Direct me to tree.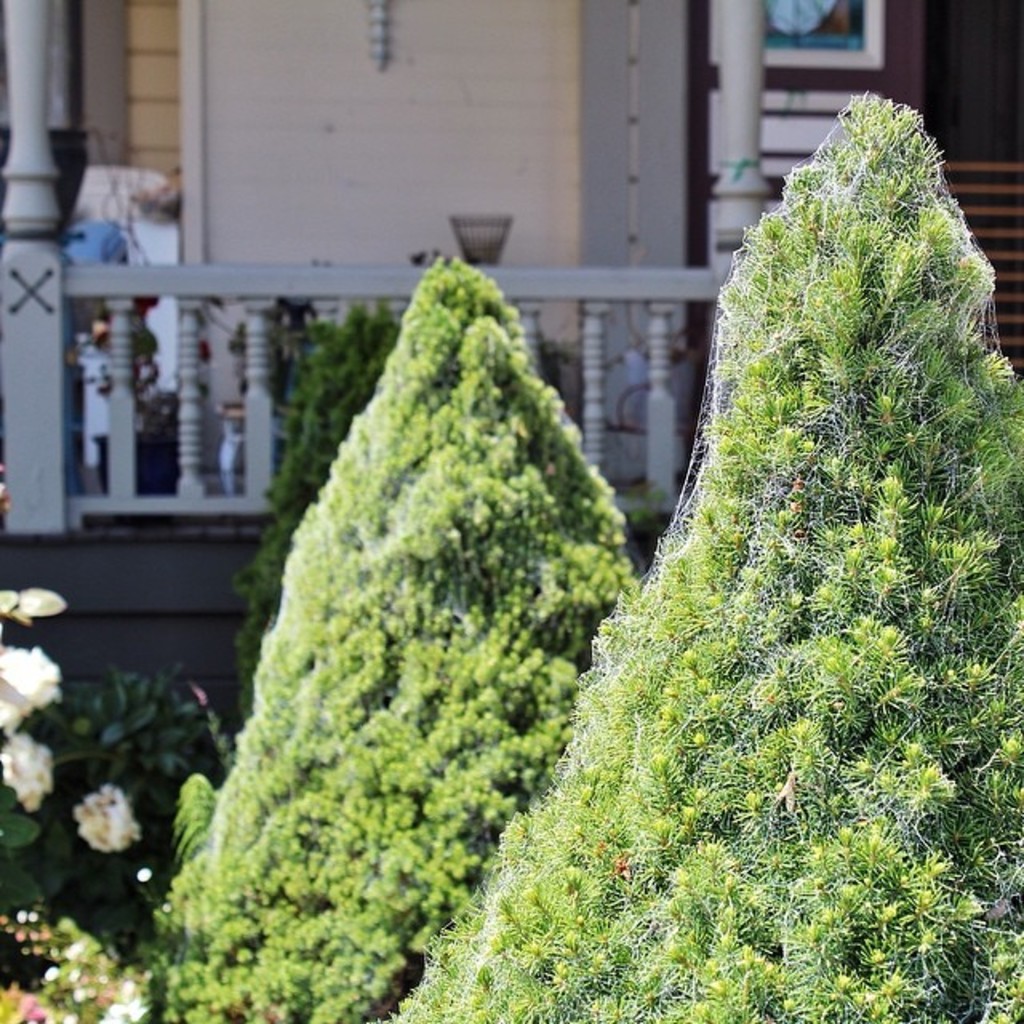
Direction: Rect(363, 80, 1022, 1022).
